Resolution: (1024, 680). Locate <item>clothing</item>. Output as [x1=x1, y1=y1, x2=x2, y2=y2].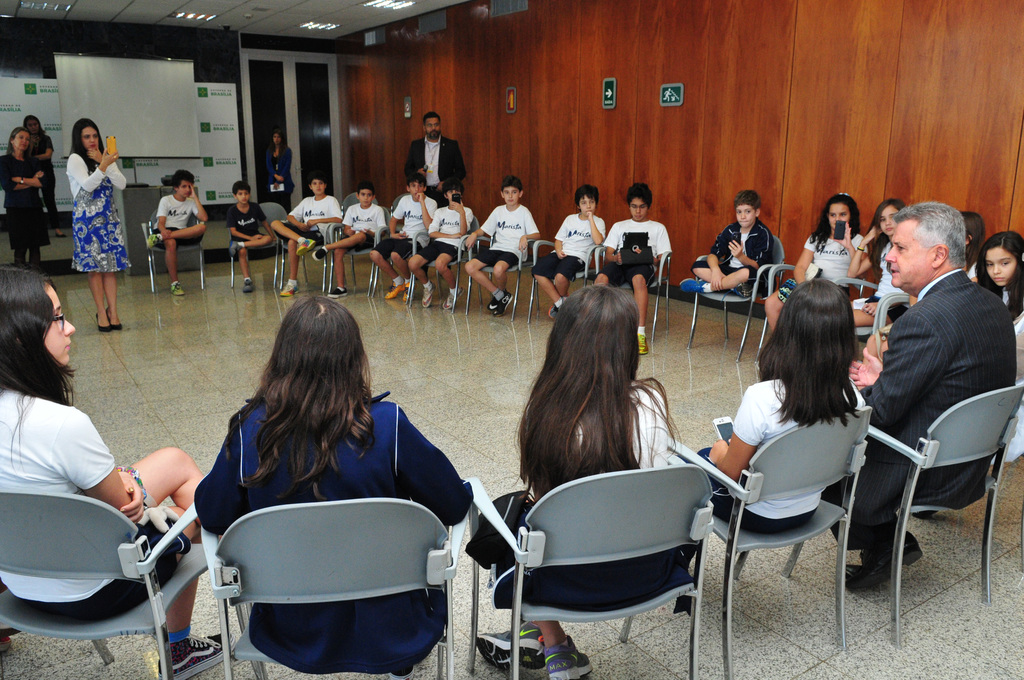
[x1=172, y1=394, x2=477, y2=656].
